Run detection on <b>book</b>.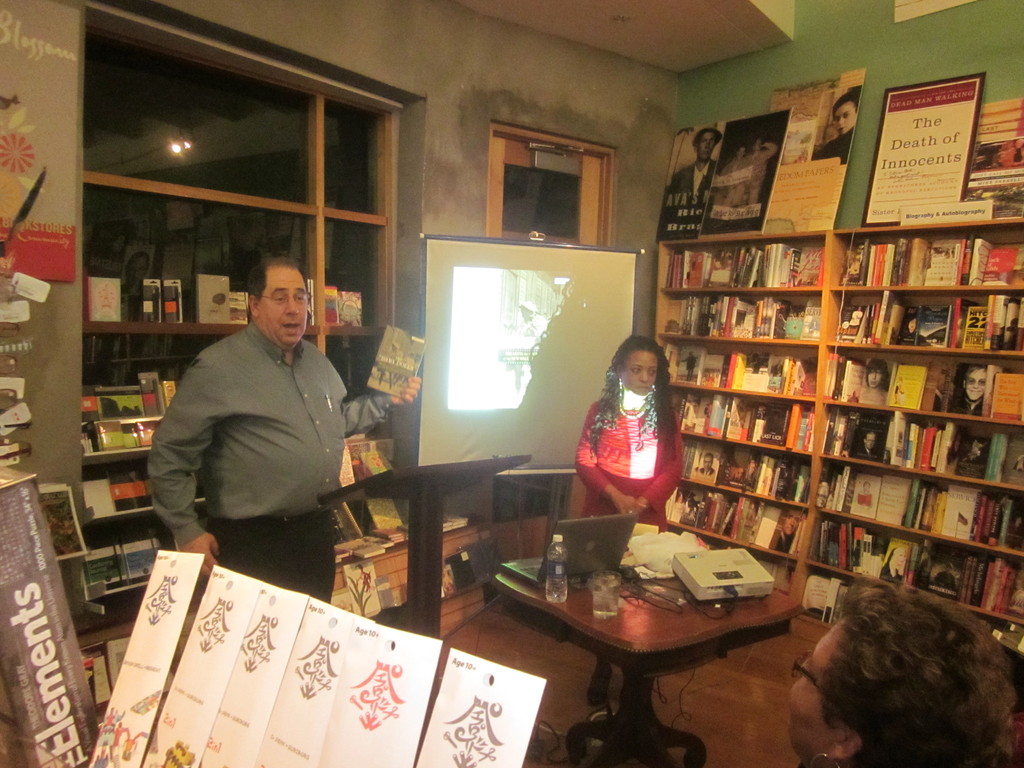
Result: Rect(856, 355, 900, 406).
